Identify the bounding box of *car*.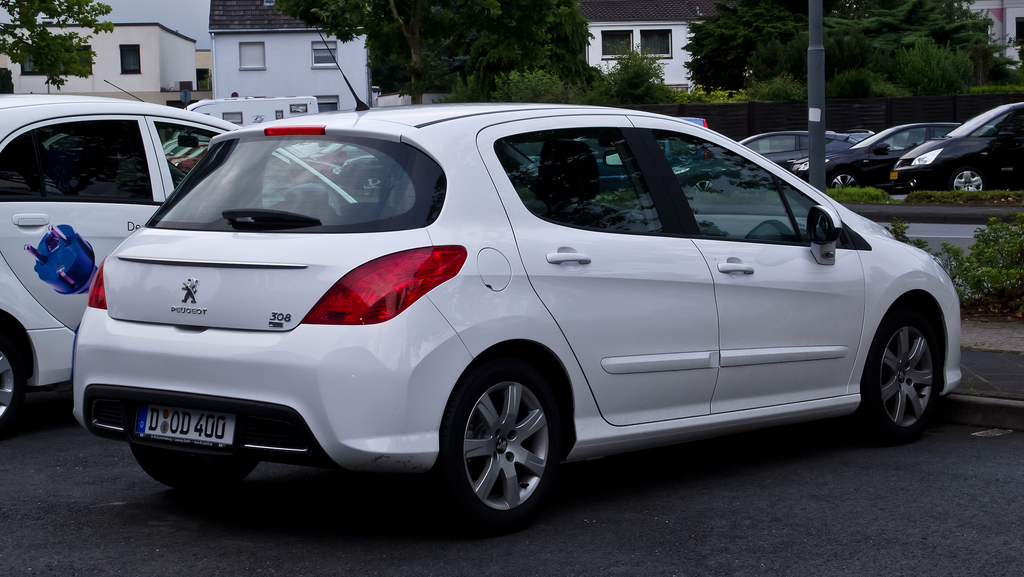
Rect(61, 102, 966, 532).
